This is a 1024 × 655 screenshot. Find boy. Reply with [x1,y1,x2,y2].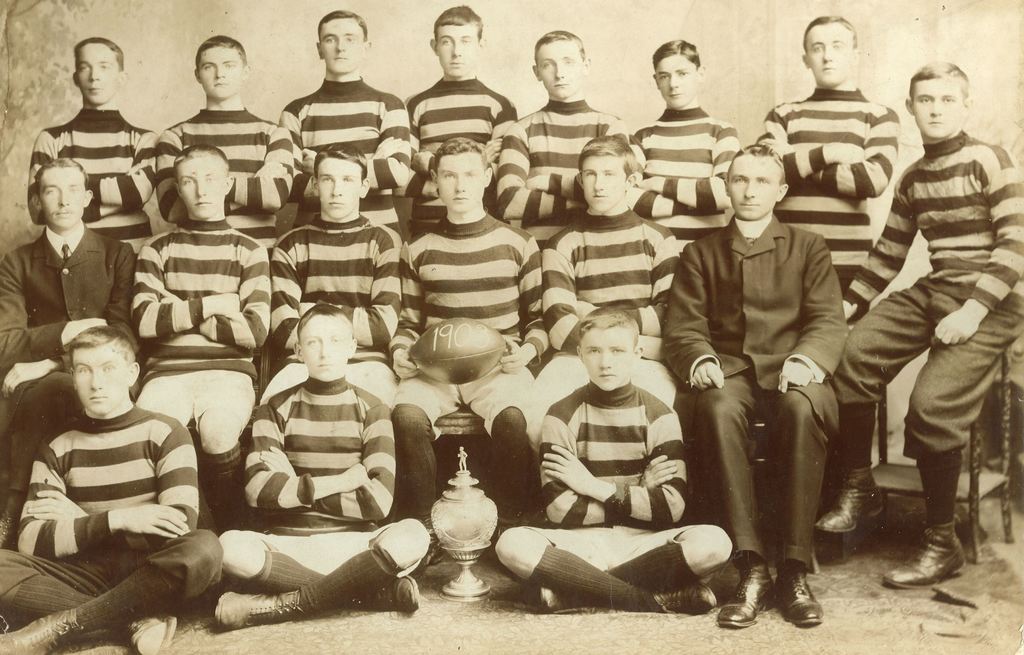
[845,40,1017,590].
